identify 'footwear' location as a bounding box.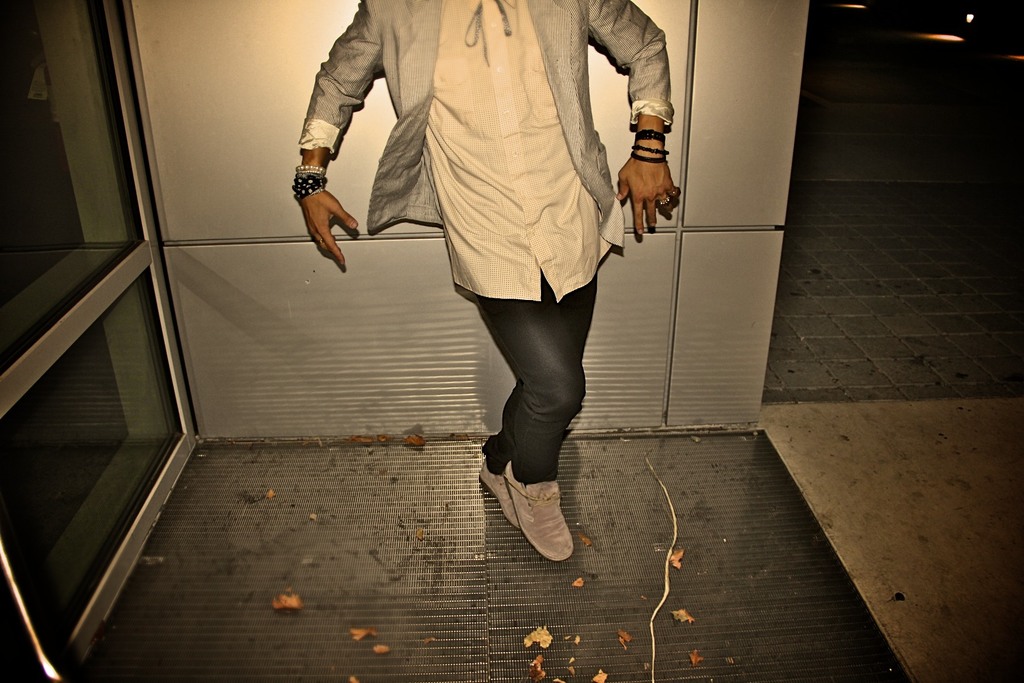
pyautogui.locateOnScreen(454, 454, 585, 574).
